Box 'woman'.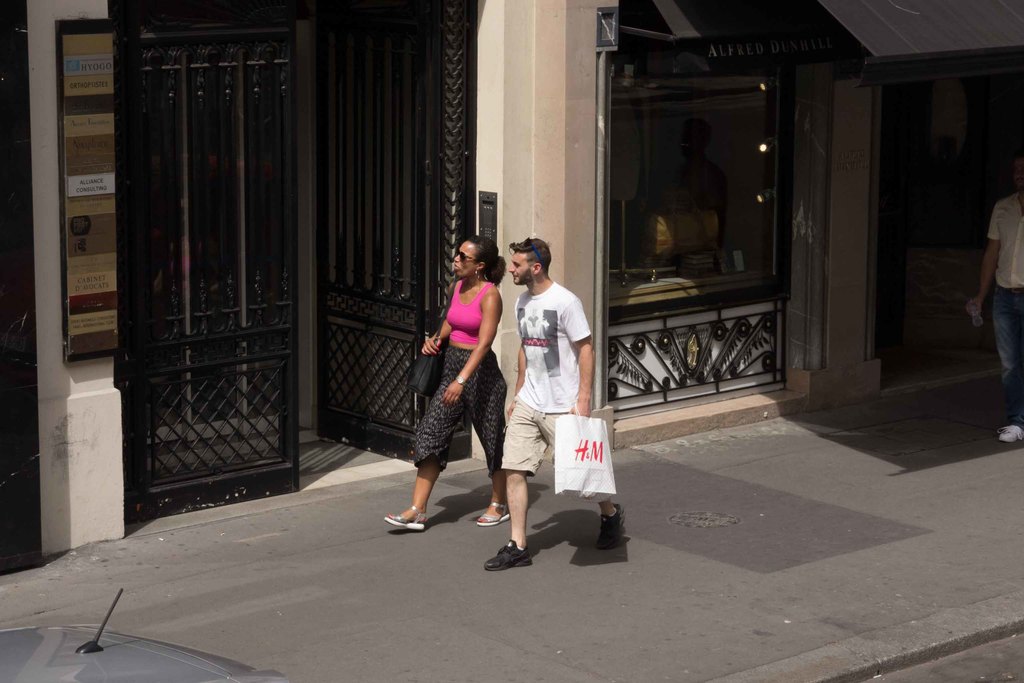
<bbox>403, 229, 513, 545</bbox>.
